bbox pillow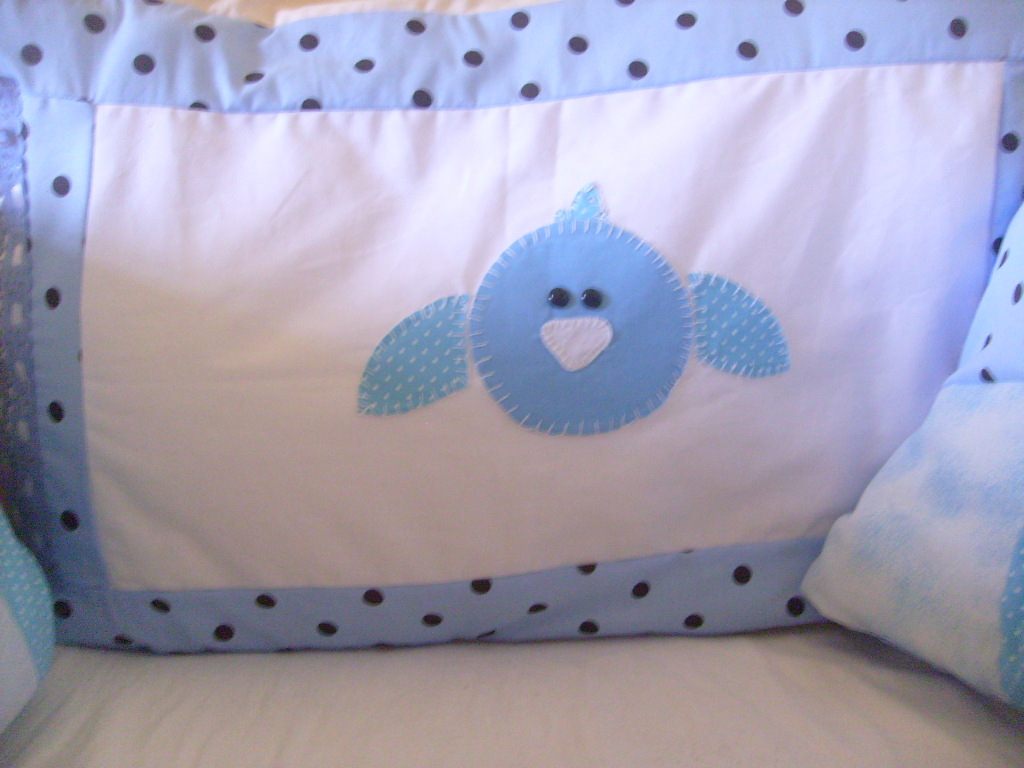
[left=0, top=0, right=1023, bottom=649]
